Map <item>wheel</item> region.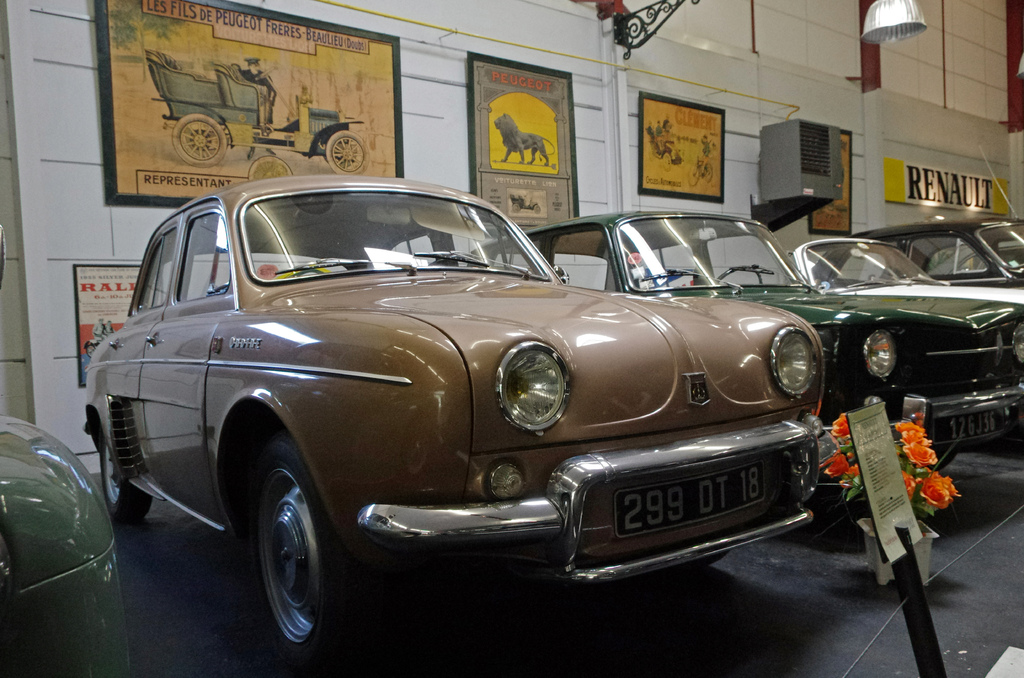
Mapped to box=[253, 67, 273, 81].
